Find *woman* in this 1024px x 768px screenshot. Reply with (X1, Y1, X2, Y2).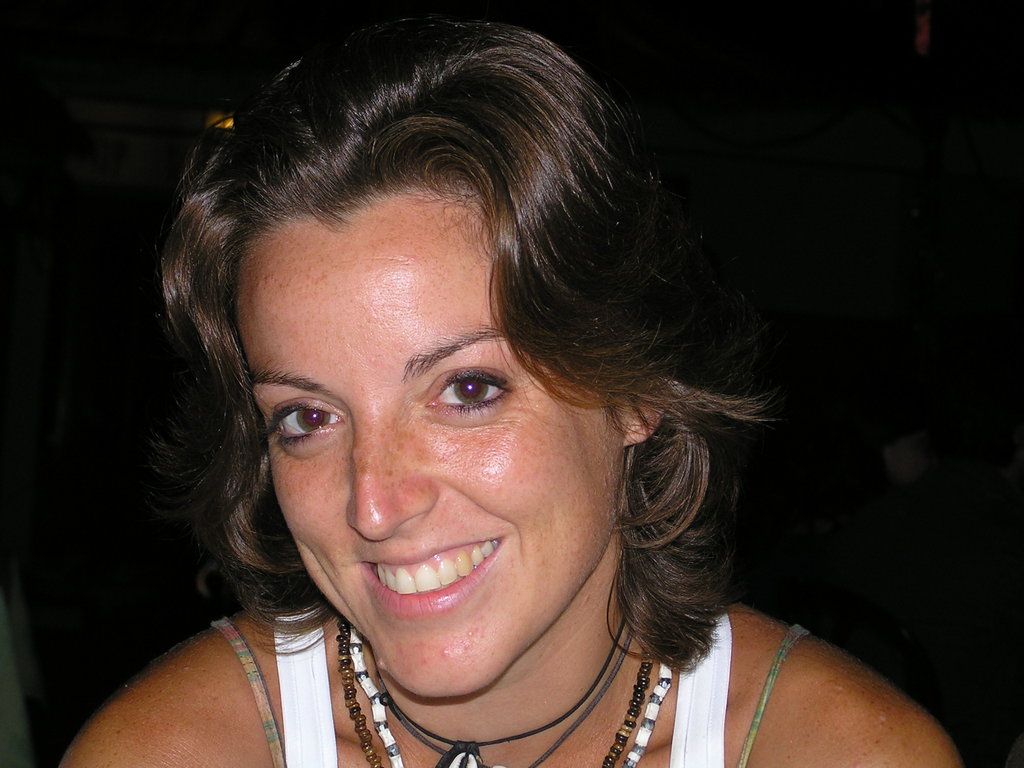
(80, 40, 858, 767).
